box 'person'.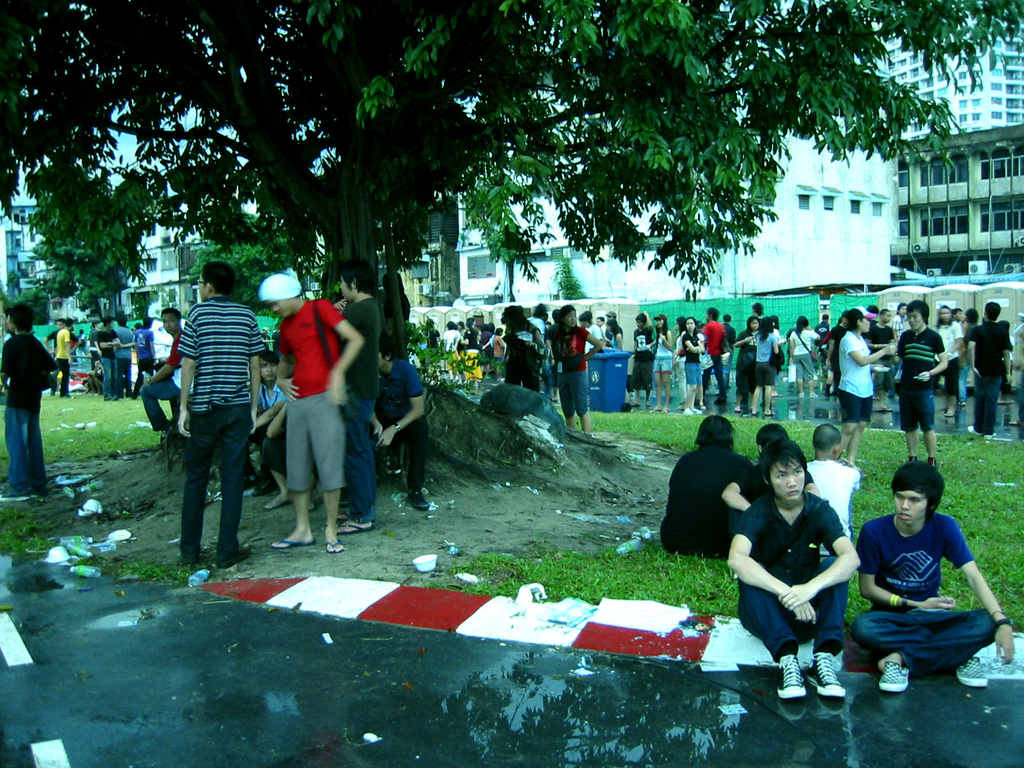
(left=221, top=346, right=294, bottom=502).
